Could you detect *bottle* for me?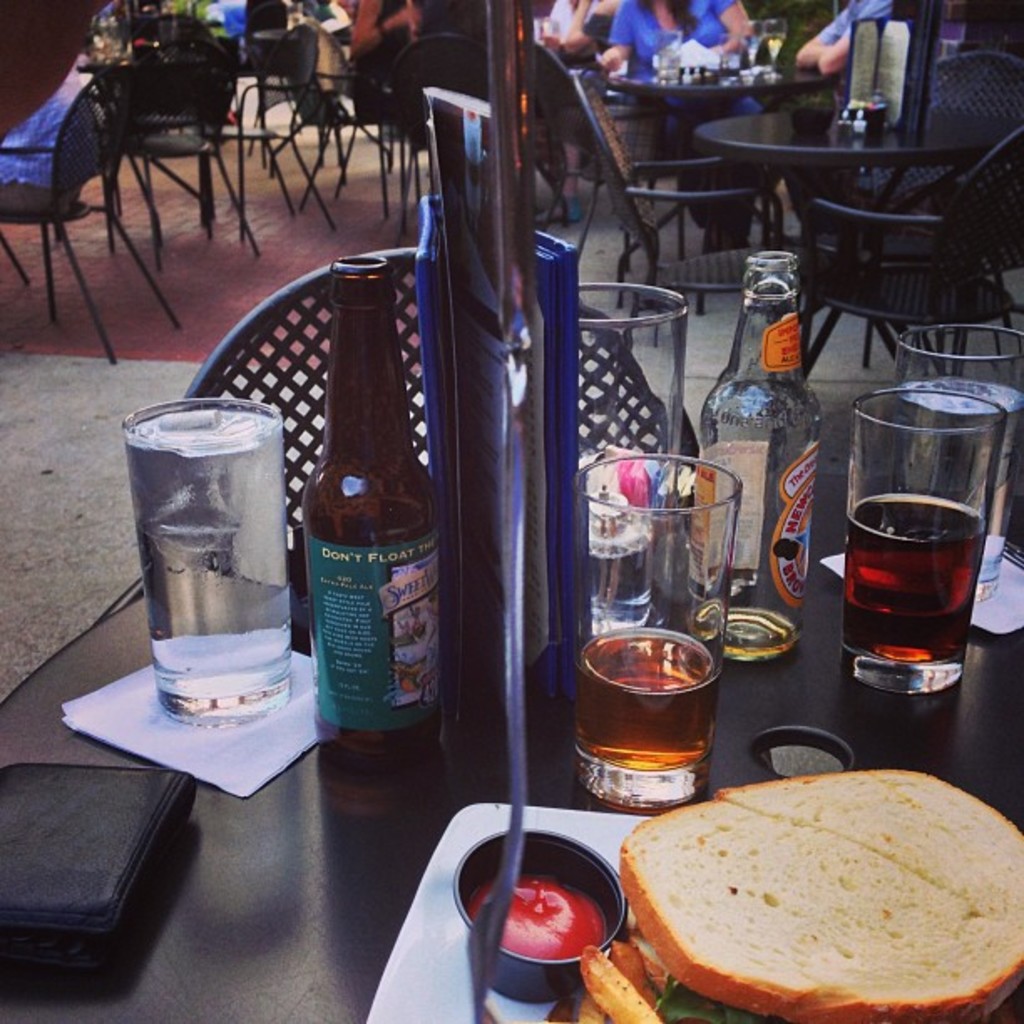
Detection result: bbox=(294, 256, 440, 760).
